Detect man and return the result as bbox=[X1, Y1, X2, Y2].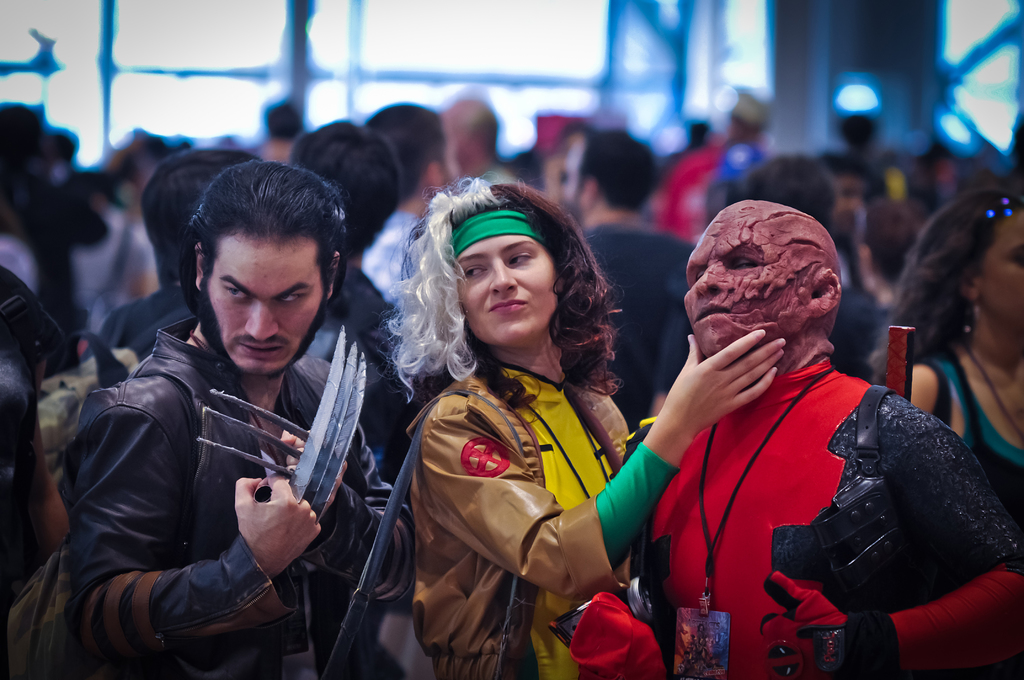
bbox=[426, 100, 513, 220].
